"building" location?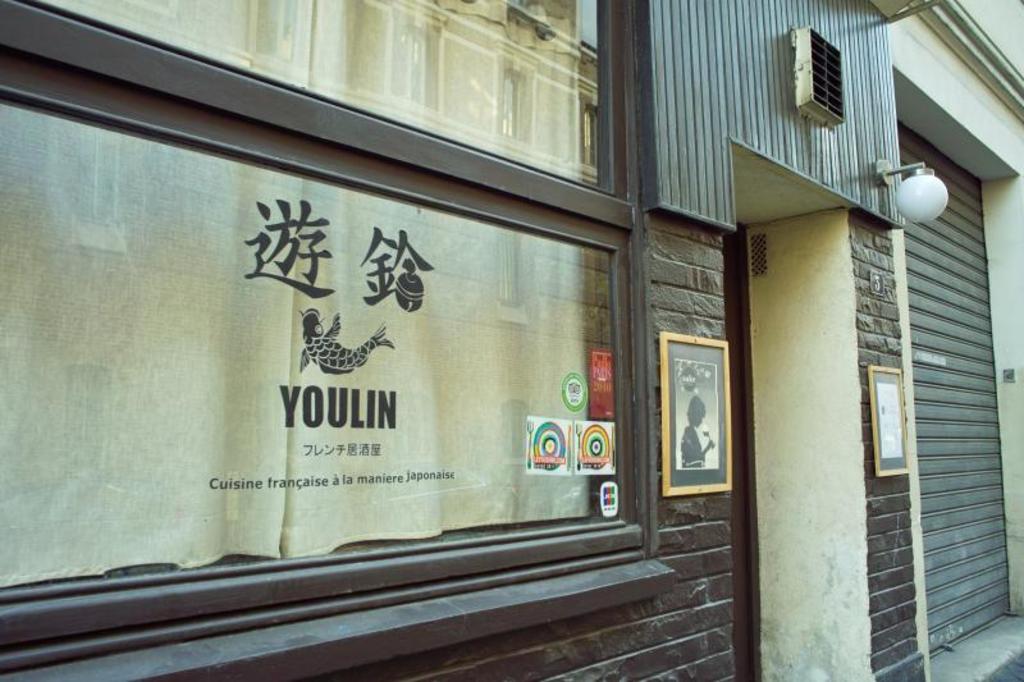
select_region(0, 0, 1023, 681)
